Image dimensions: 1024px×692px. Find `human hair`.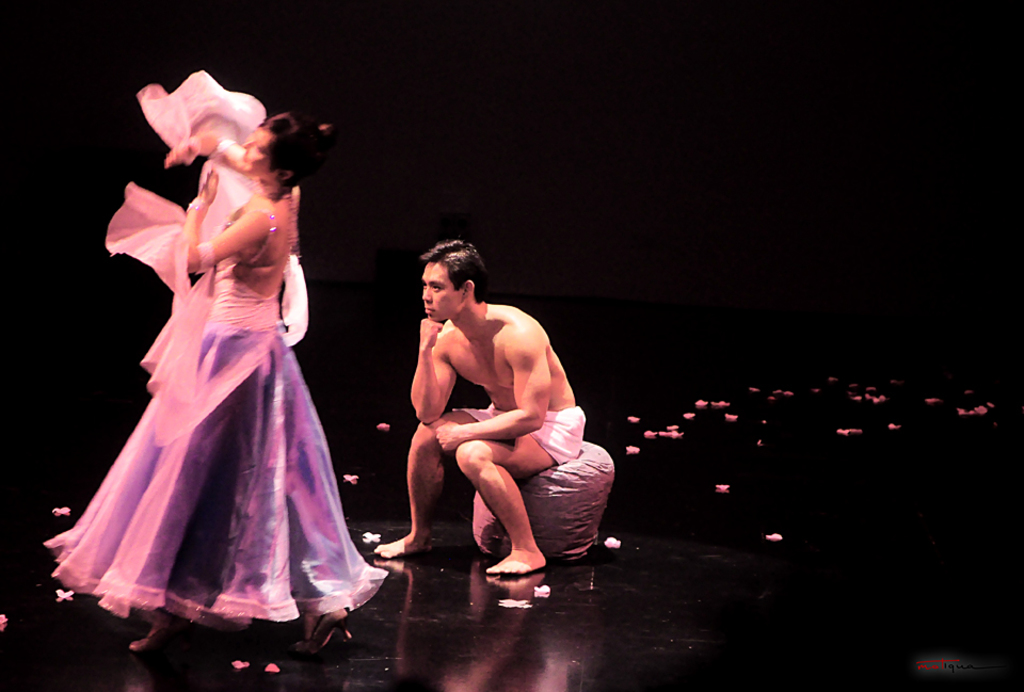
box=[420, 242, 490, 307].
